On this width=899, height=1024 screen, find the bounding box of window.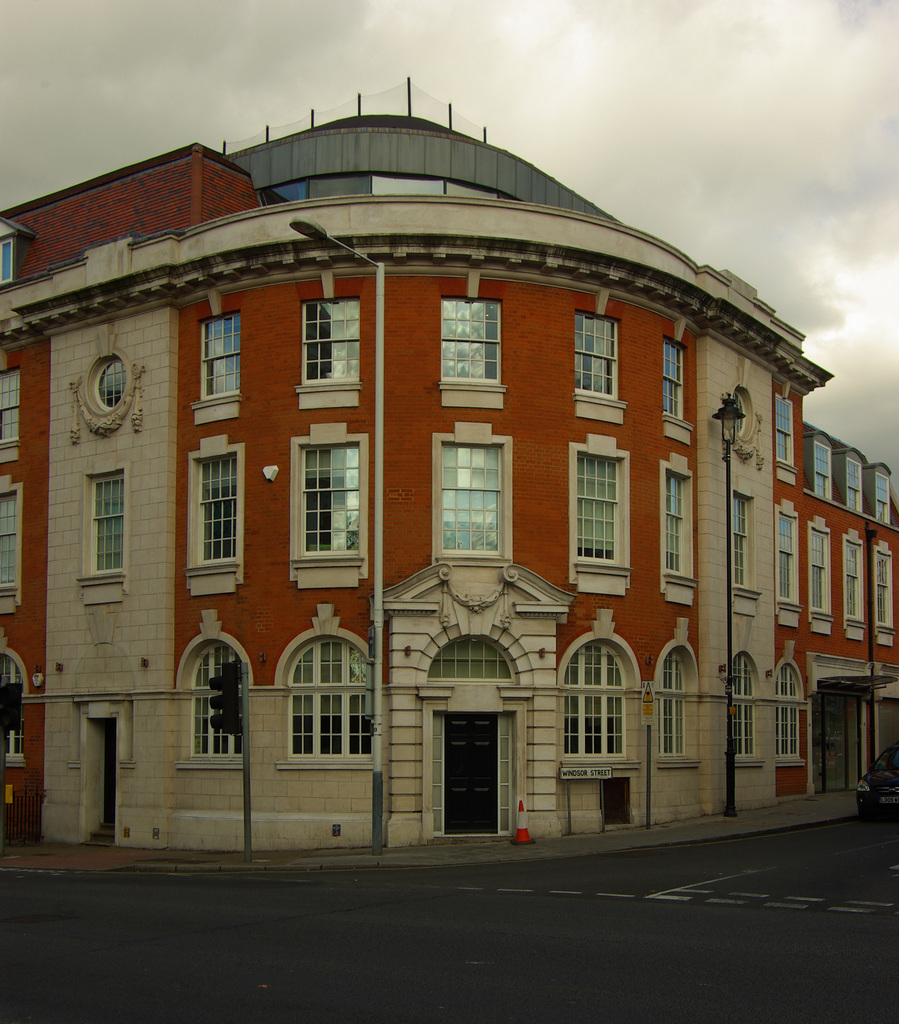
Bounding box: pyautogui.locateOnScreen(88, 473, 123, 574).
